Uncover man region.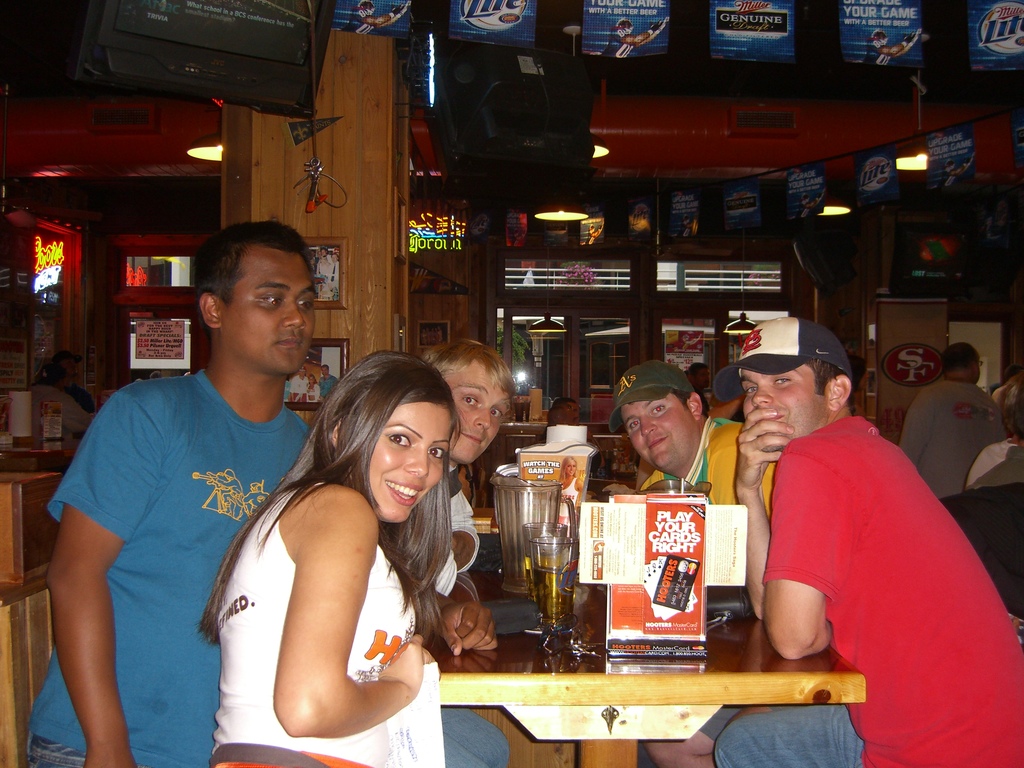
Uncovered: [416, 336, 518, 607].
